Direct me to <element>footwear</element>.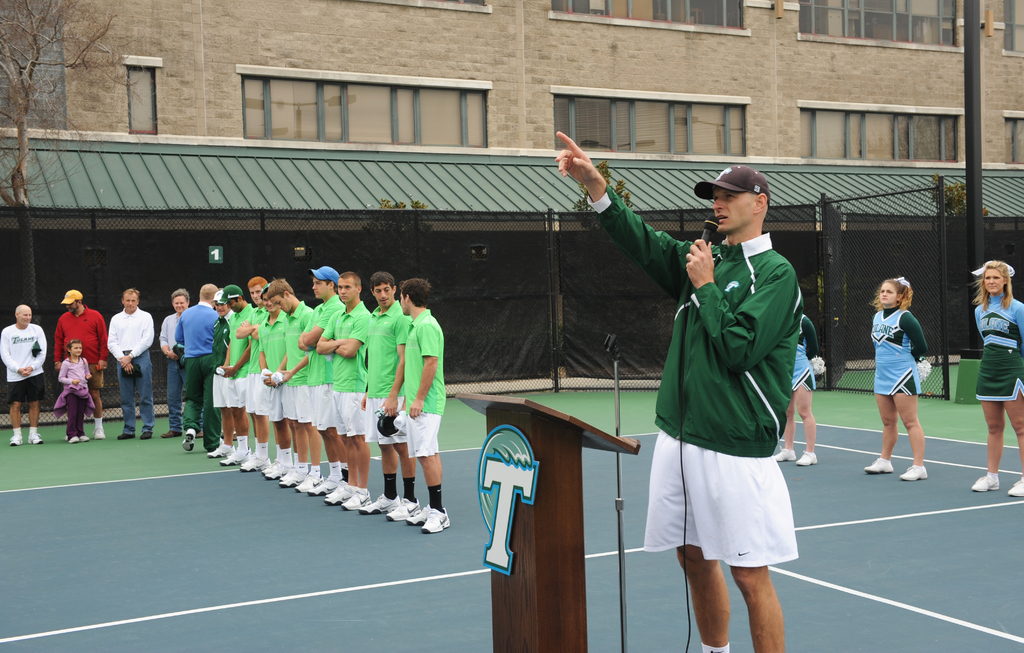
Direction: <bbox>772, 447, 796, 464</bbox>.
